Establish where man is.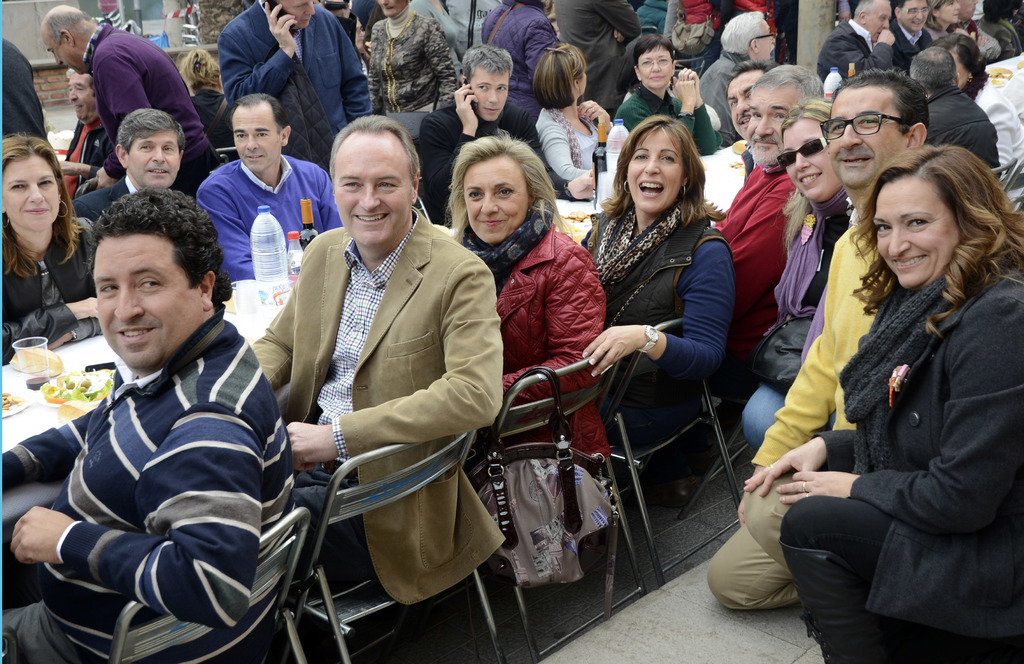
Established at bbox(216, 0, 371, 172).
